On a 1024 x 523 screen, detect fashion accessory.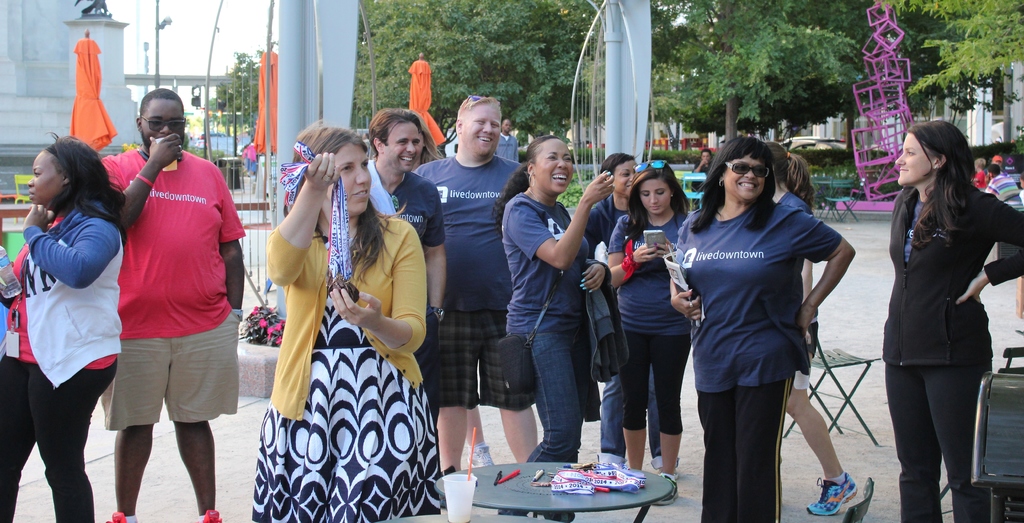
(left=653, top=456, right=680, bottom=472).
